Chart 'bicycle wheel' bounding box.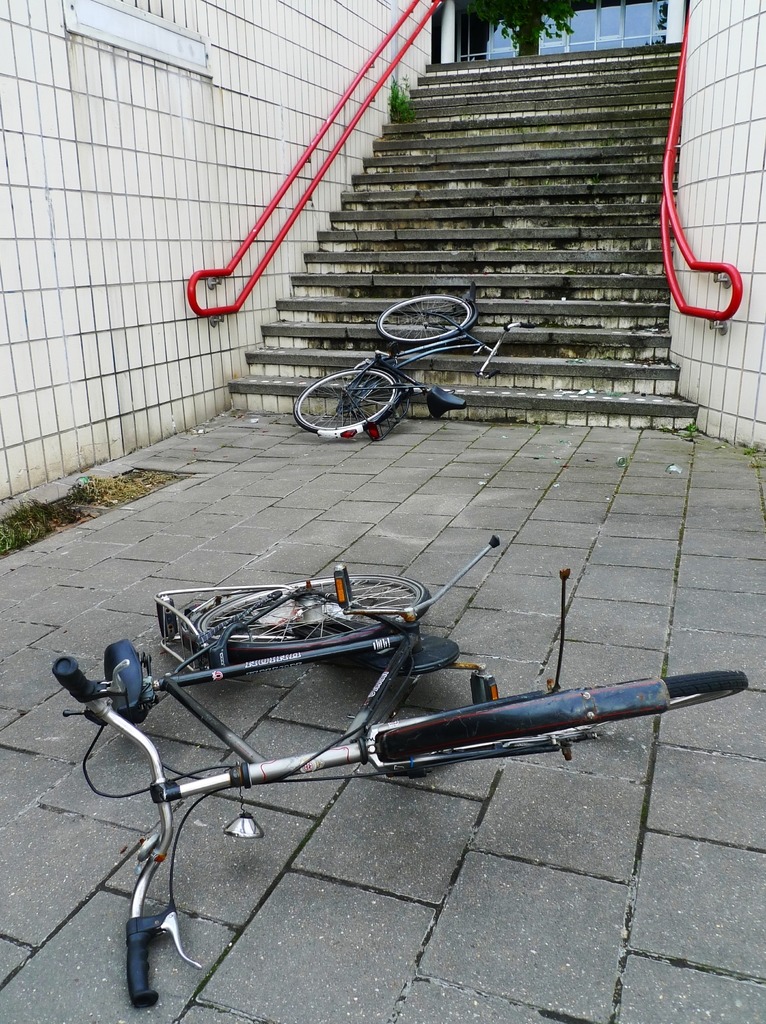
Charted: <region>427, 666, 754, 758</region>.
